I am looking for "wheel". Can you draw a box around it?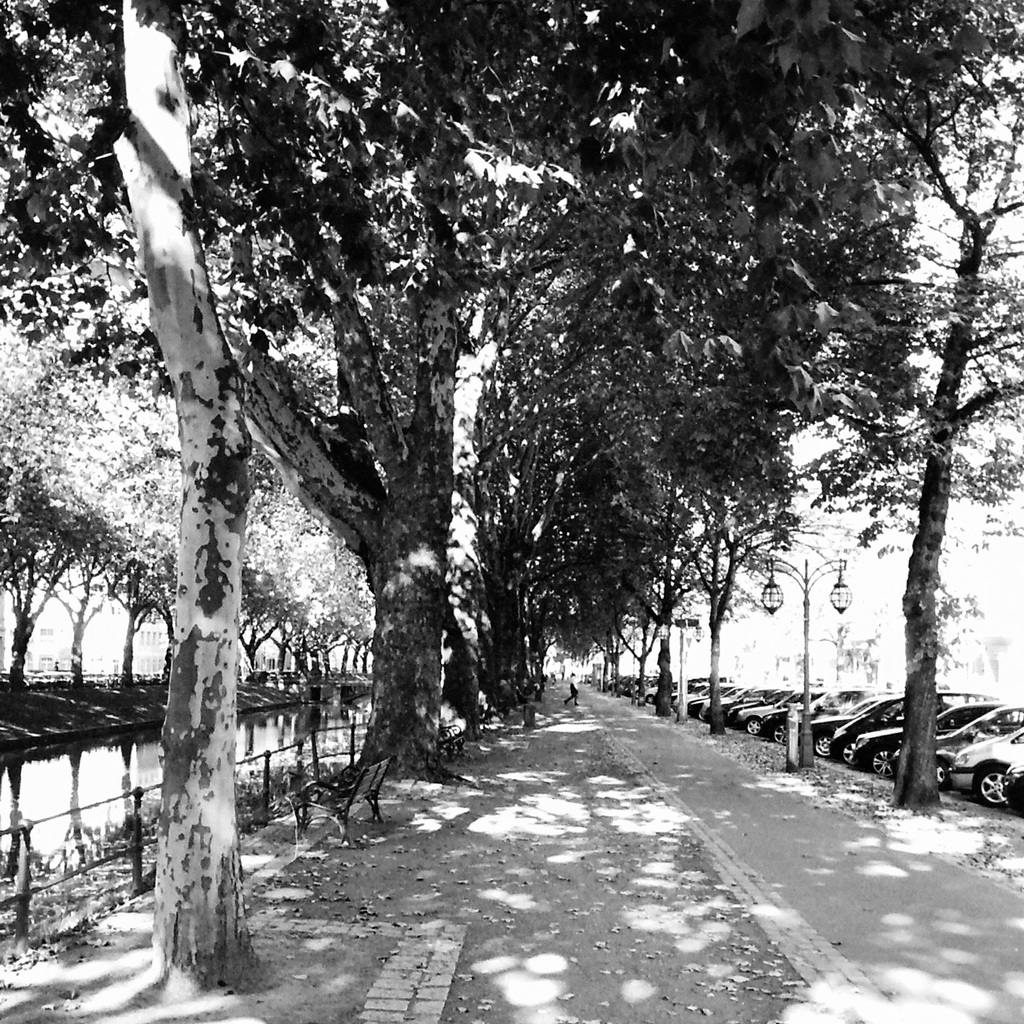
Sure, the bounding box is [left=875, top=751, right=893, bottom=772].
